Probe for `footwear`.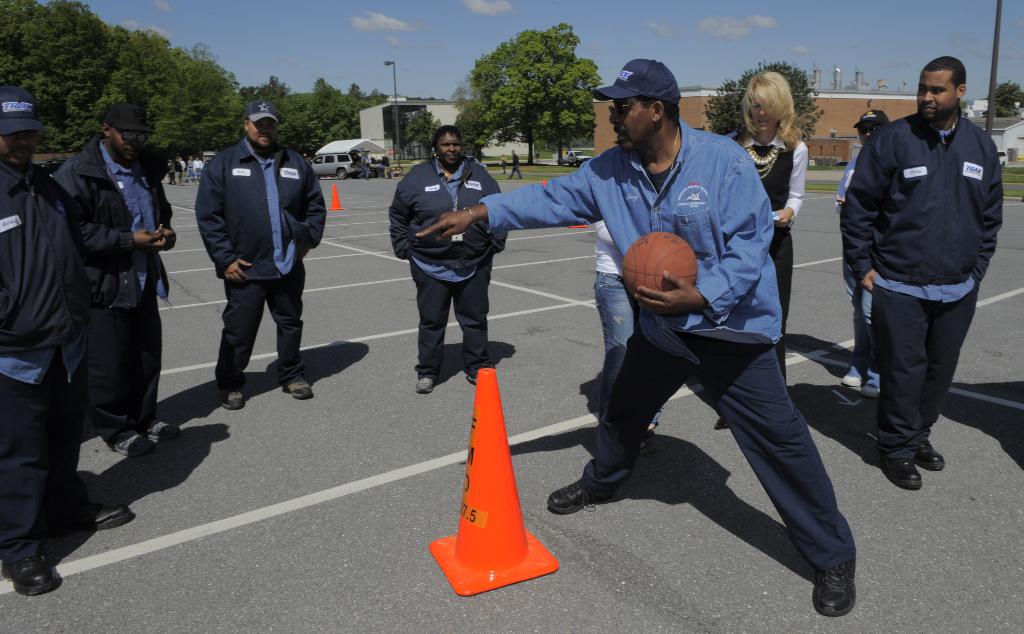
Probe result: rect(909, 440, 946, 471).
